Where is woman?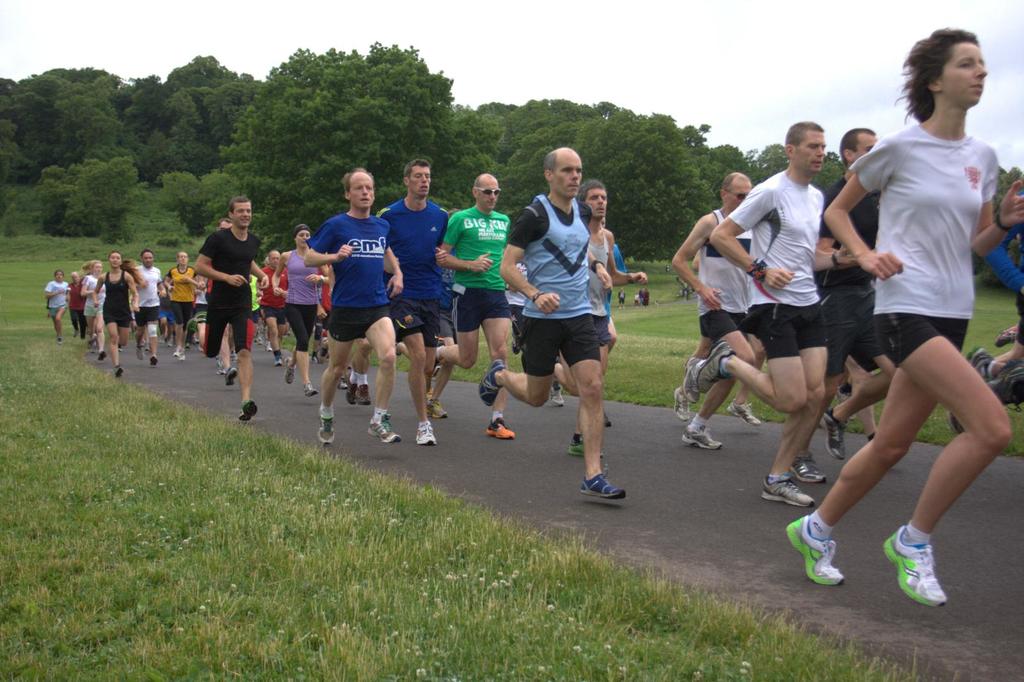
select_region(785, 20, 1023, 609).
